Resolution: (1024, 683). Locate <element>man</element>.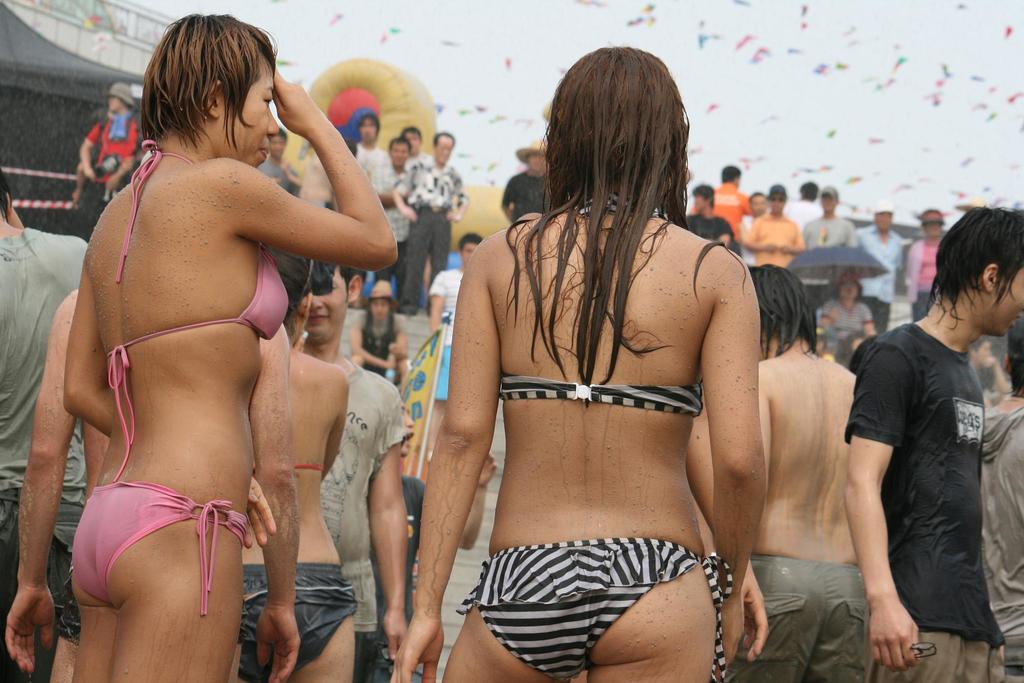
(724, 263, 871, 682).
